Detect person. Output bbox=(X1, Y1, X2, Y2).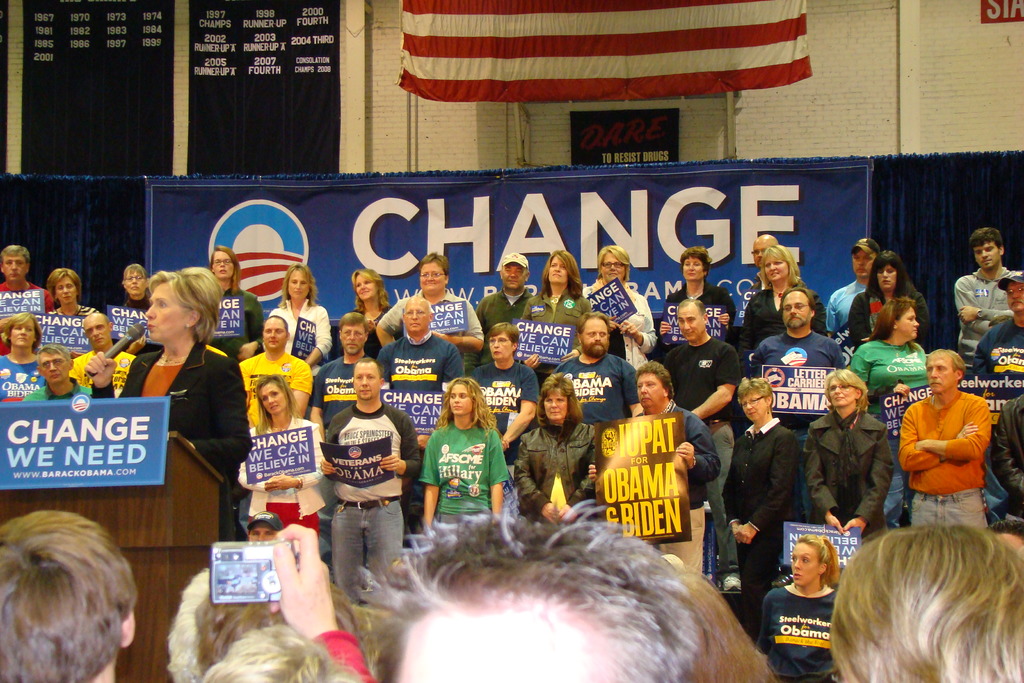
bbox=(237, 372, 326, 534).
